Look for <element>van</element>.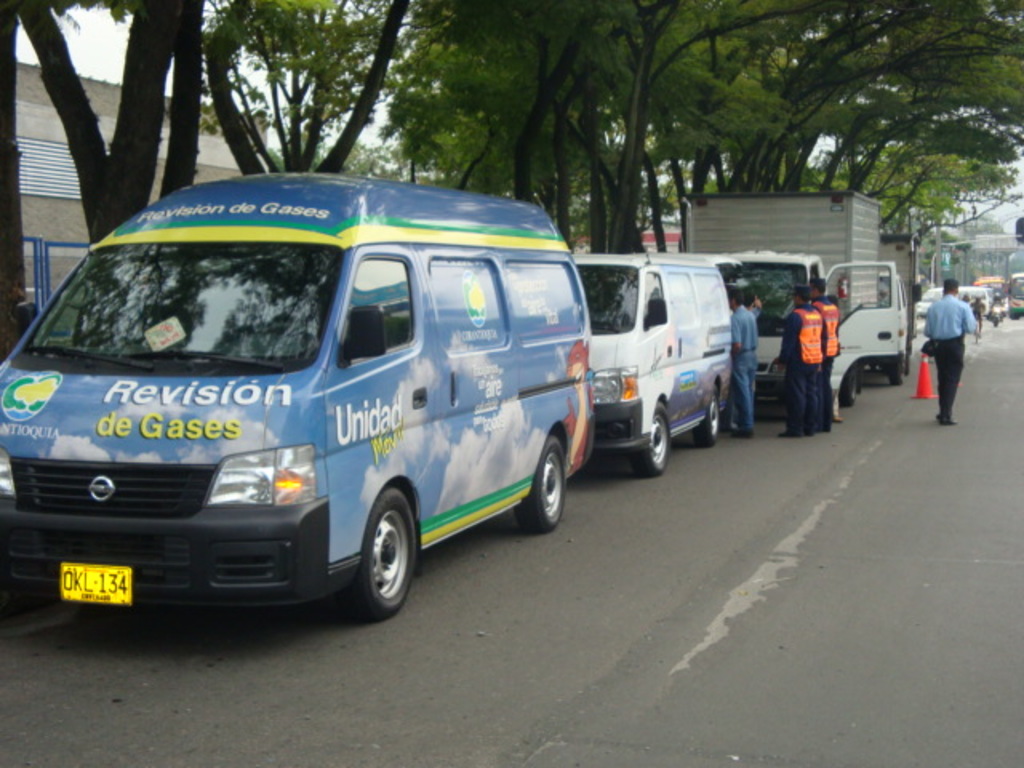
Found: x1=0, y1=166, x2=594, y2=626.
